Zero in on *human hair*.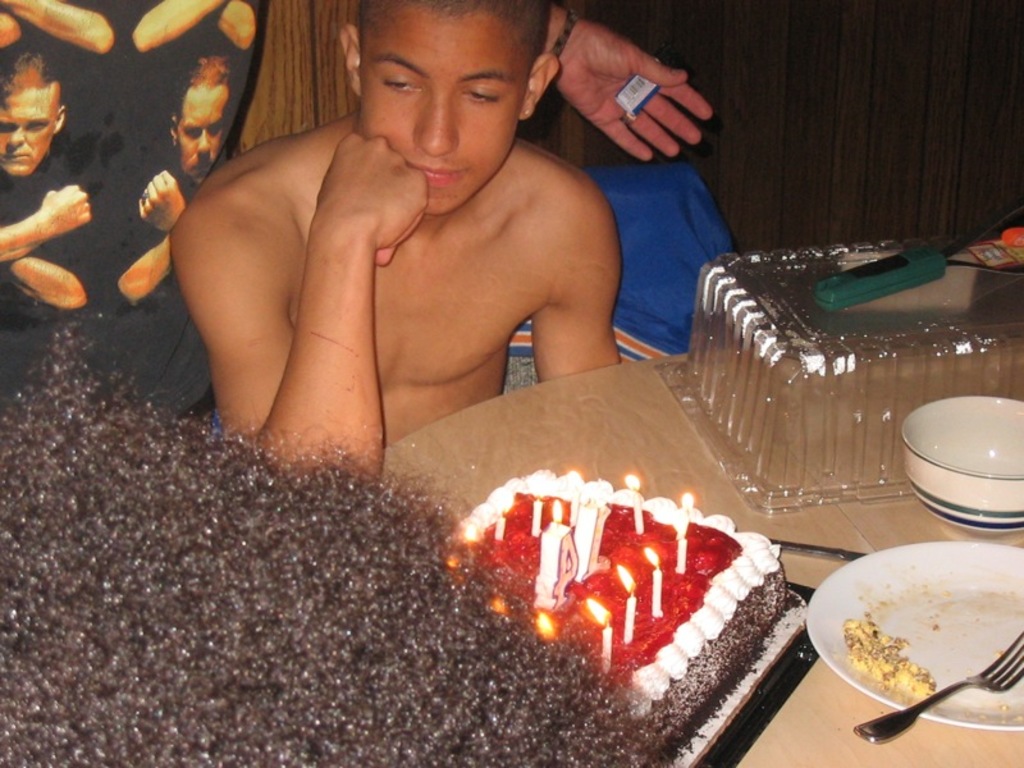
Zeroed in: rect(0, 49, 59, 93).
